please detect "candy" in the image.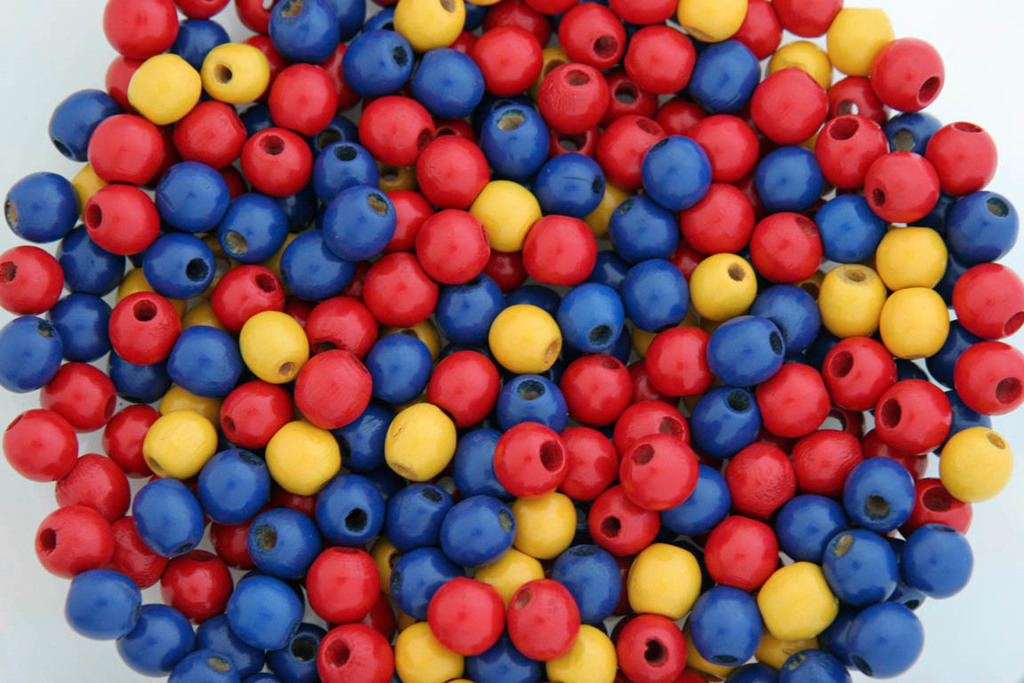
<region>0, 0, 1023, 682</region>.
